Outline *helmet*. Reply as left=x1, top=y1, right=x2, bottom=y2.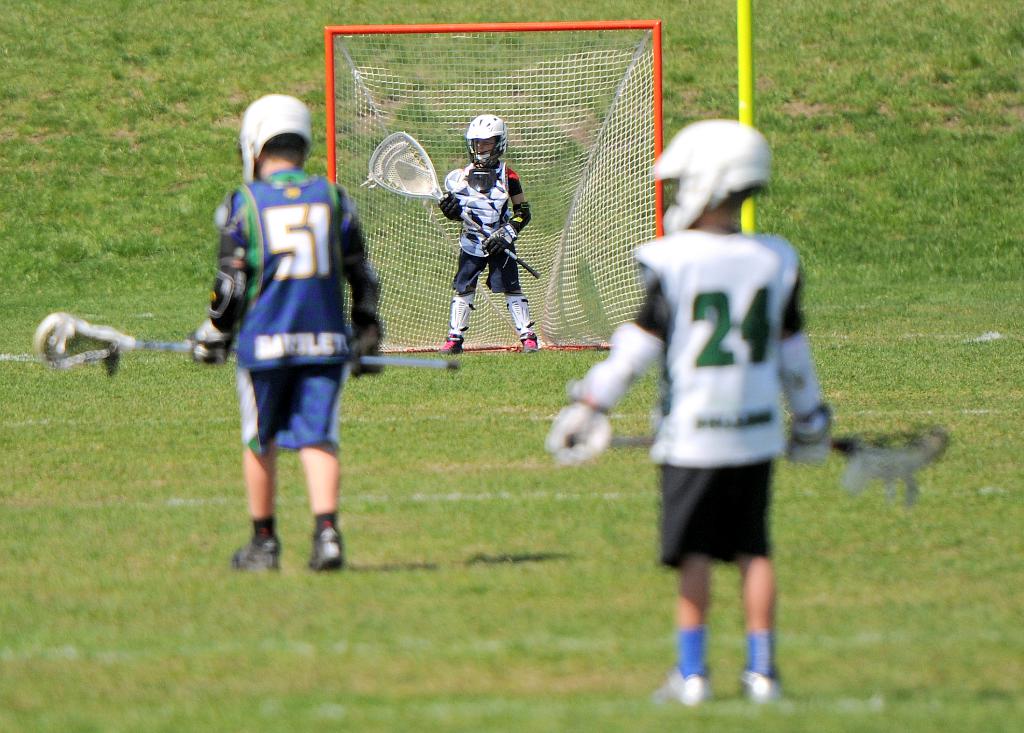
left=648, top=120, right=774, bottom=231.
